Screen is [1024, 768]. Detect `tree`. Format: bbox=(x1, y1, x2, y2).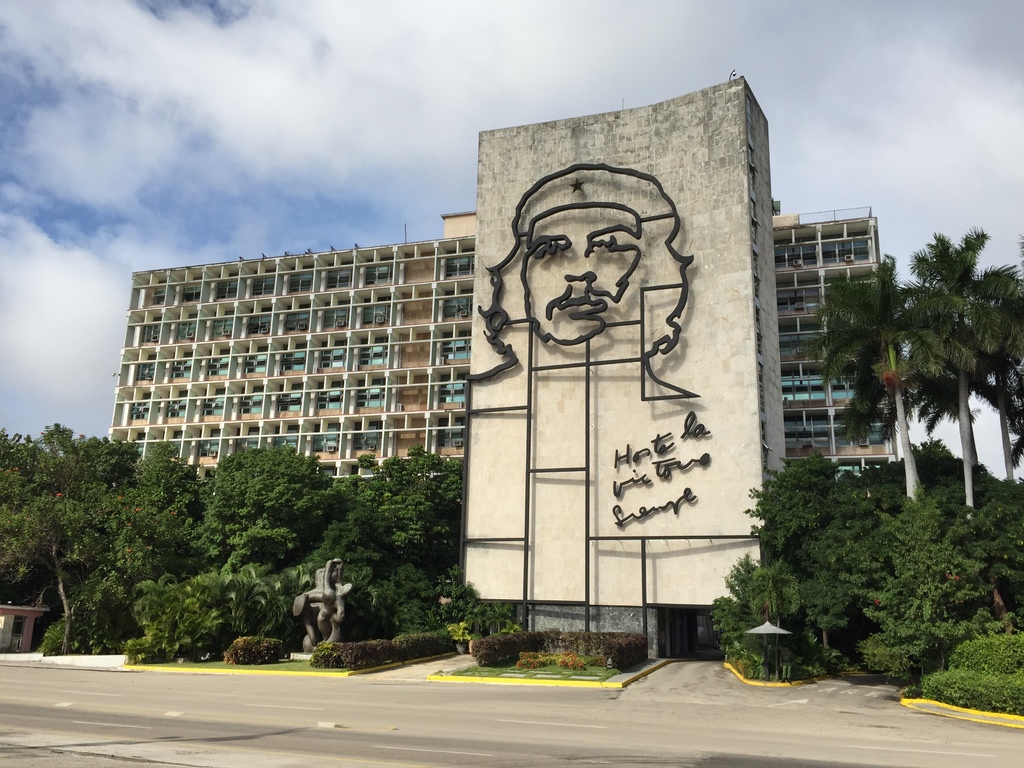
bbox=(900, 228, 1023, 515).
